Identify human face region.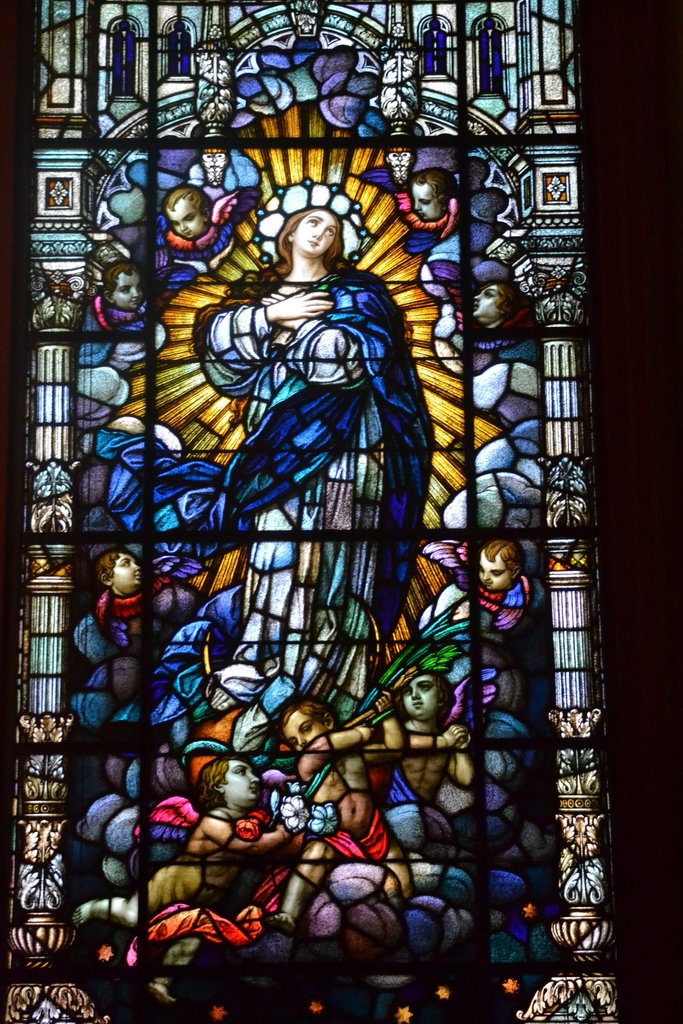
Region: x1=479, y1=550, x2=509, y2=590.
